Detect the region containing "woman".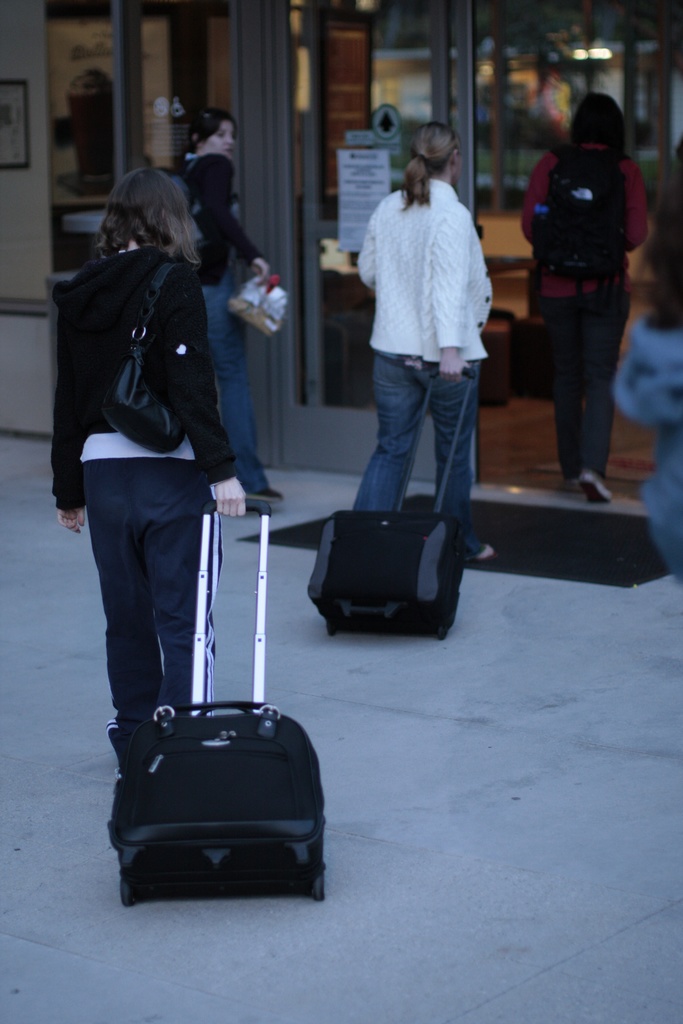
bbox=(44, 168, 247, 796).
